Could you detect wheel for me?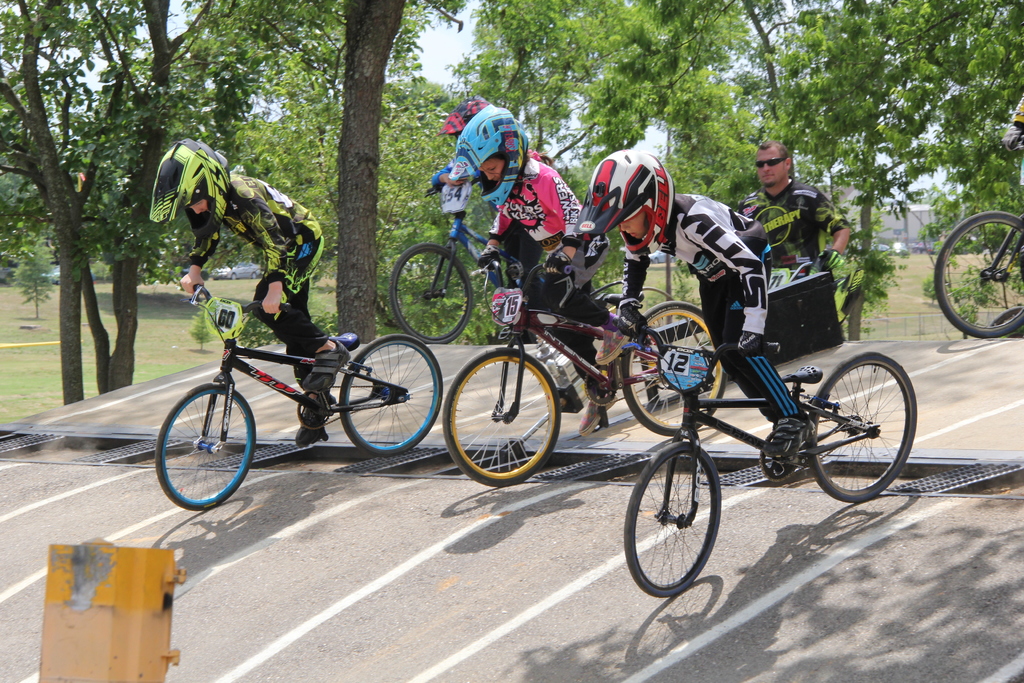
Detection result: bbox=[622, 299, 730, 438].
